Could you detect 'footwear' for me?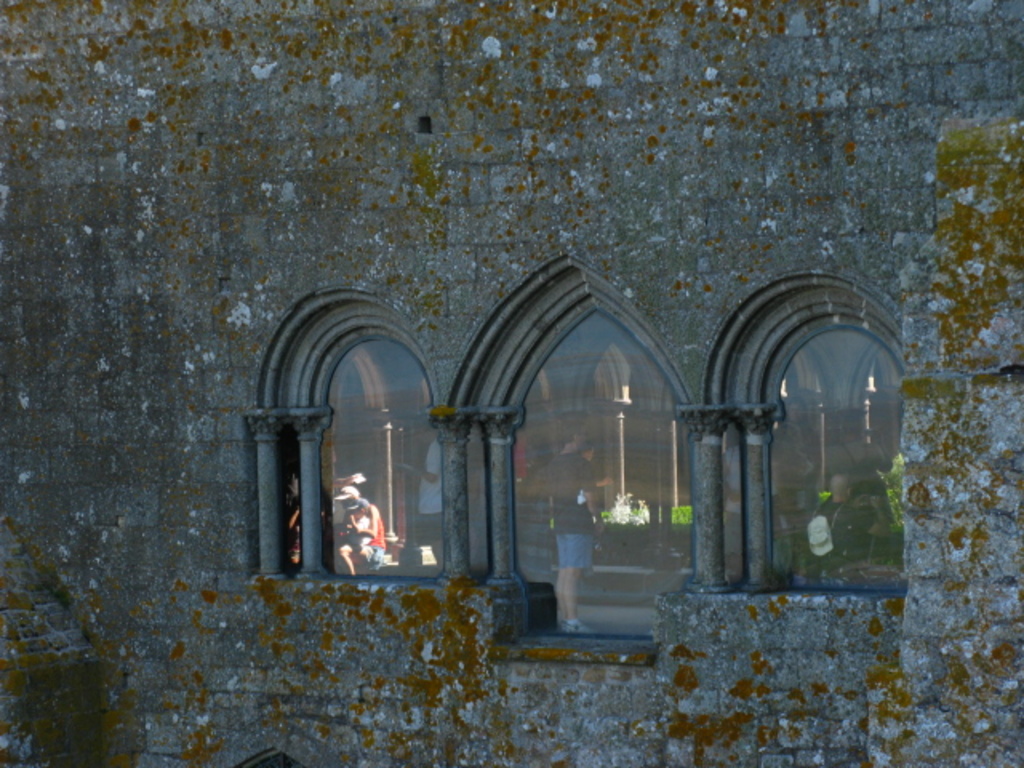
Detection result: detection(565, 621, 595, 634).
